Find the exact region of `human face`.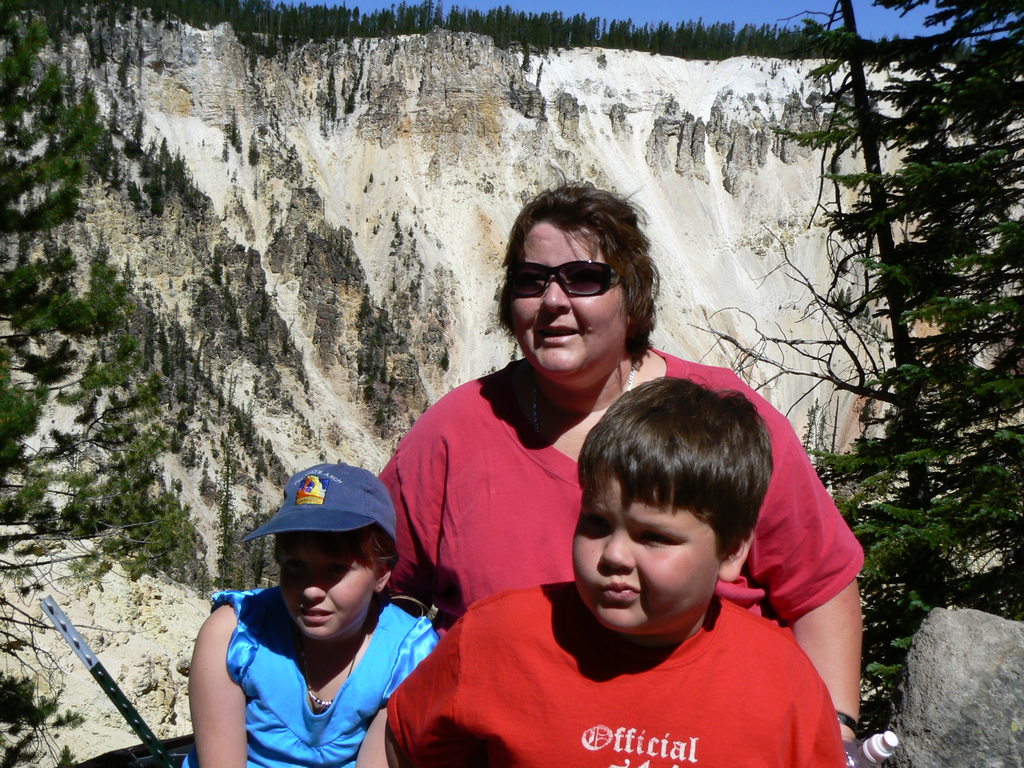
Exact region: [left=276, top=541, right=370, bottom=637].
